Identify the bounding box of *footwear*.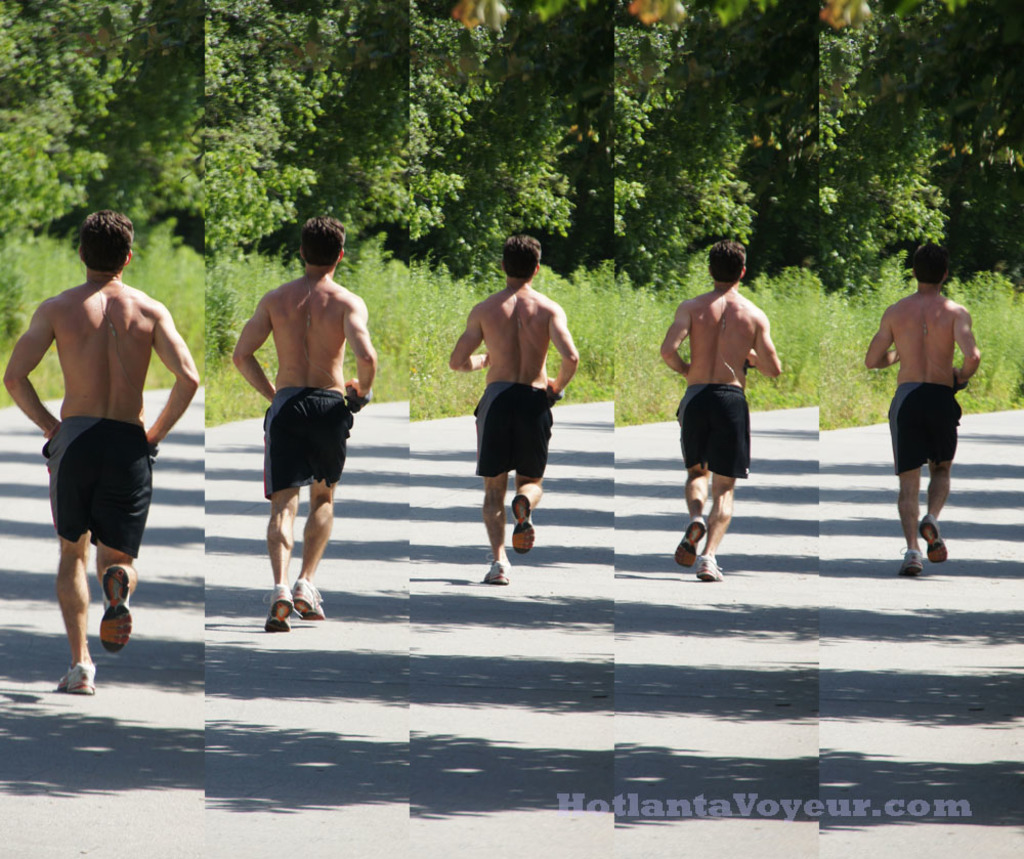
box=[293, 577, 325, 619].
